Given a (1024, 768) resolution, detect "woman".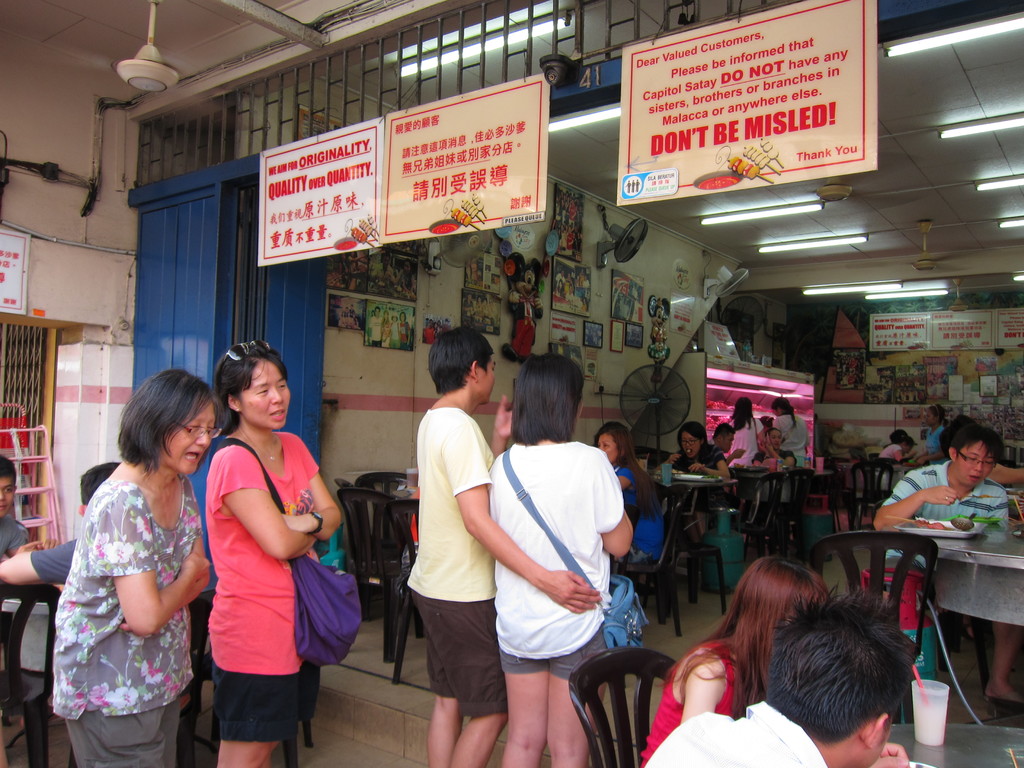
BBox(771, 394, 805, 468).
